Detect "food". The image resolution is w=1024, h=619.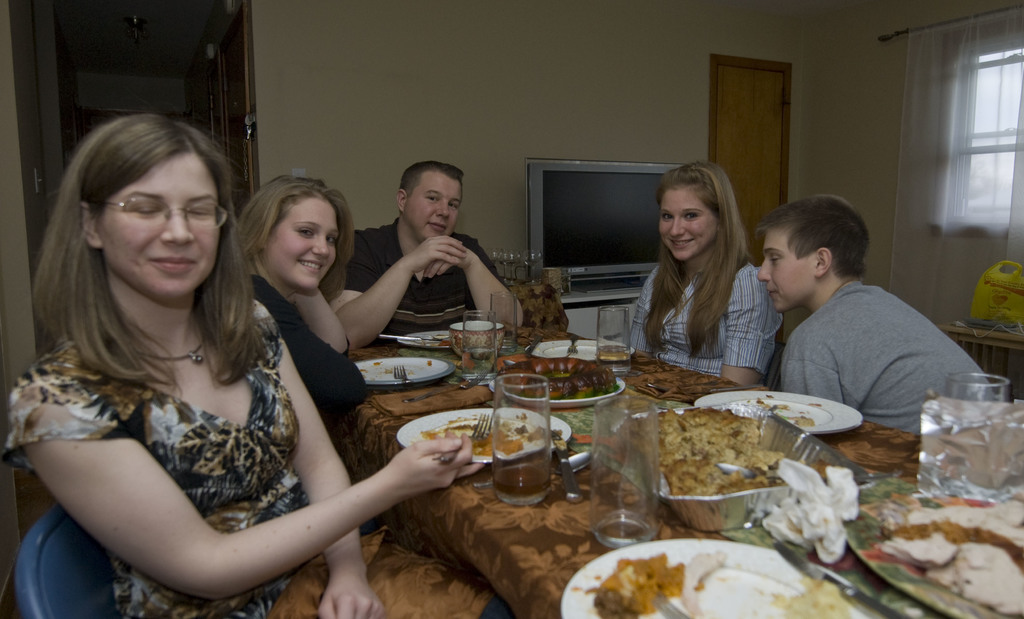
left=568, top=543, right=815, bottom=617.
